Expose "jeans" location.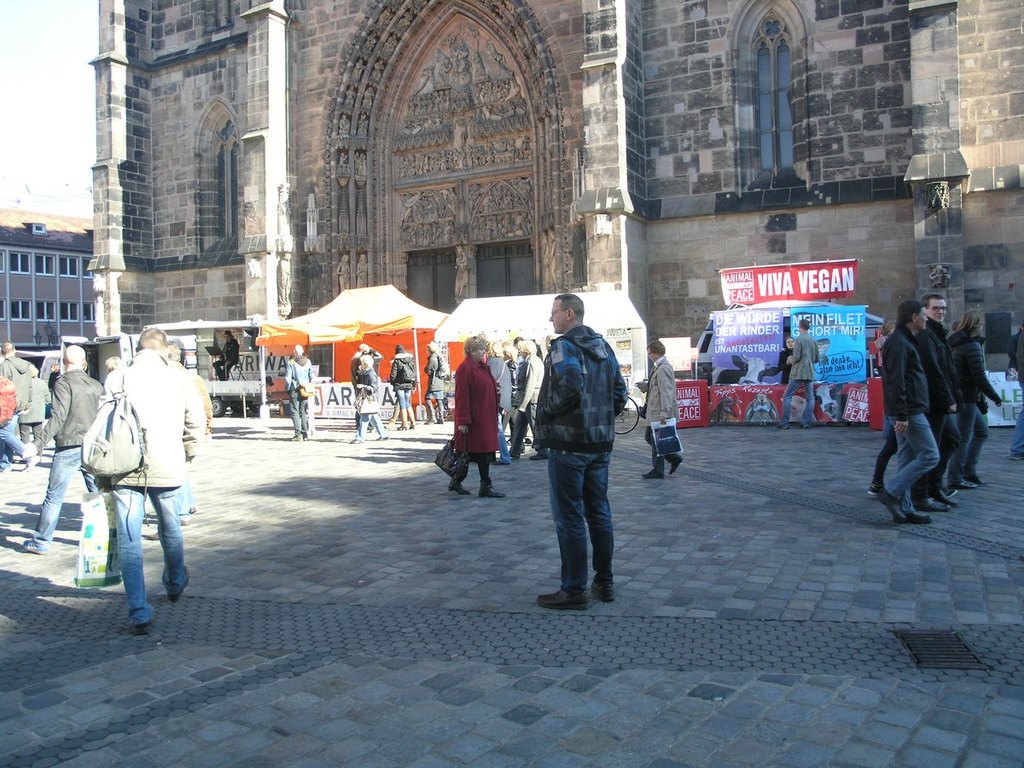
Exposed at {"left": 879, "top": 419, "right": 905, "bottom": 485}.
